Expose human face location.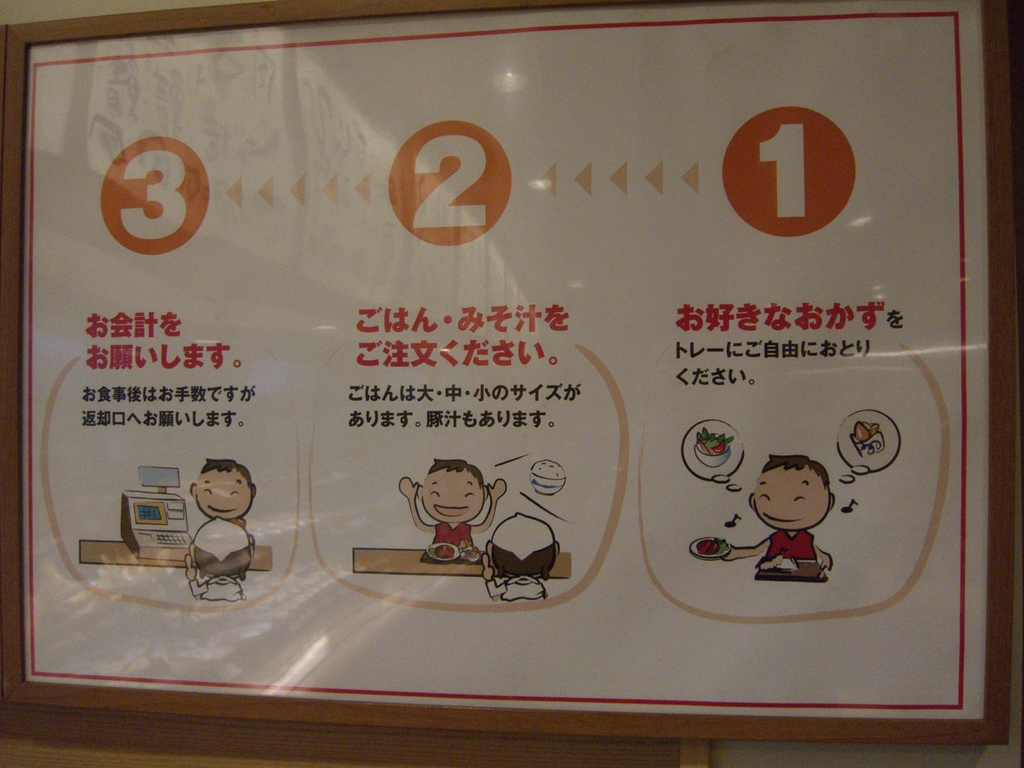
Exposed at (414, 462, 476, 534).
